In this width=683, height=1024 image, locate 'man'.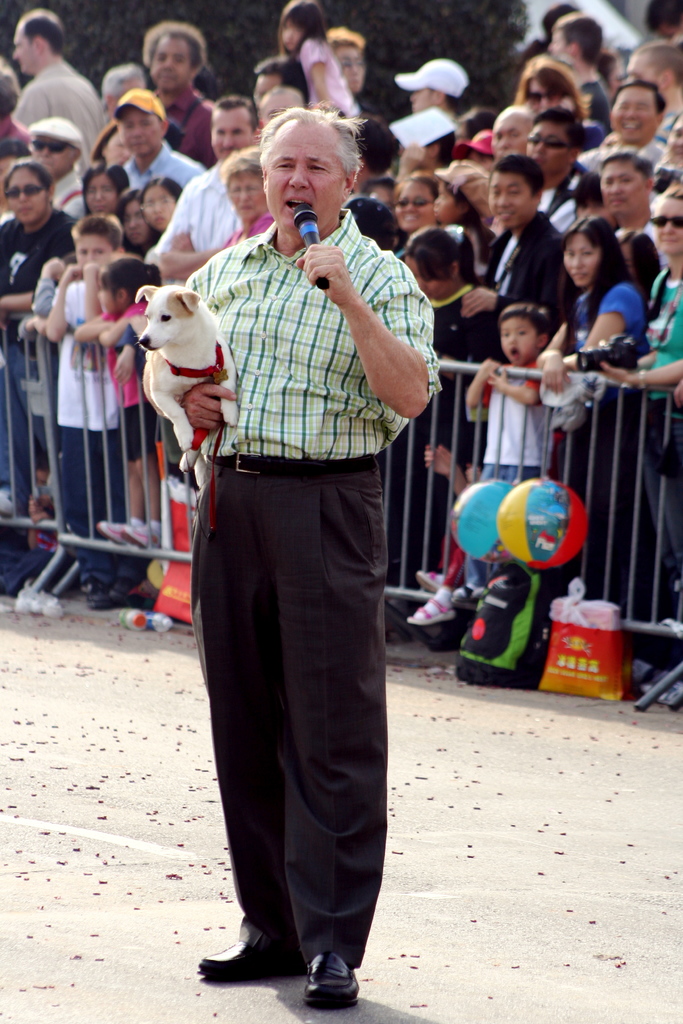
Bounding box: l=161, t=97, r=261, b=285.
